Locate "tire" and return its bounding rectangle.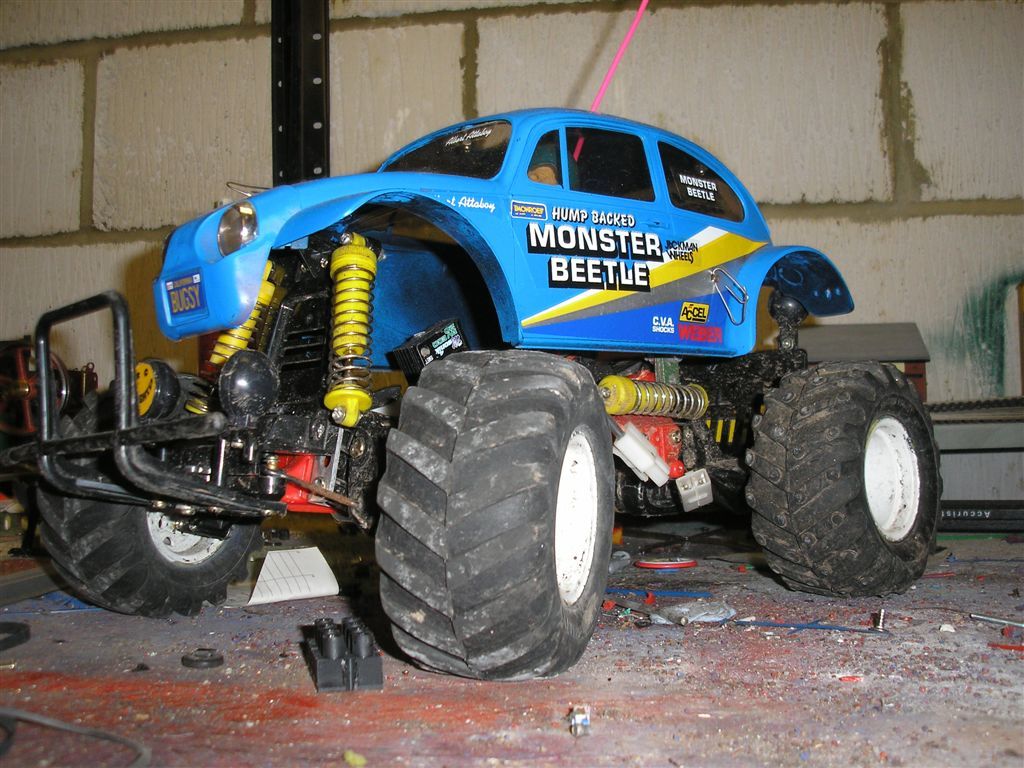
350:363:636:679.
